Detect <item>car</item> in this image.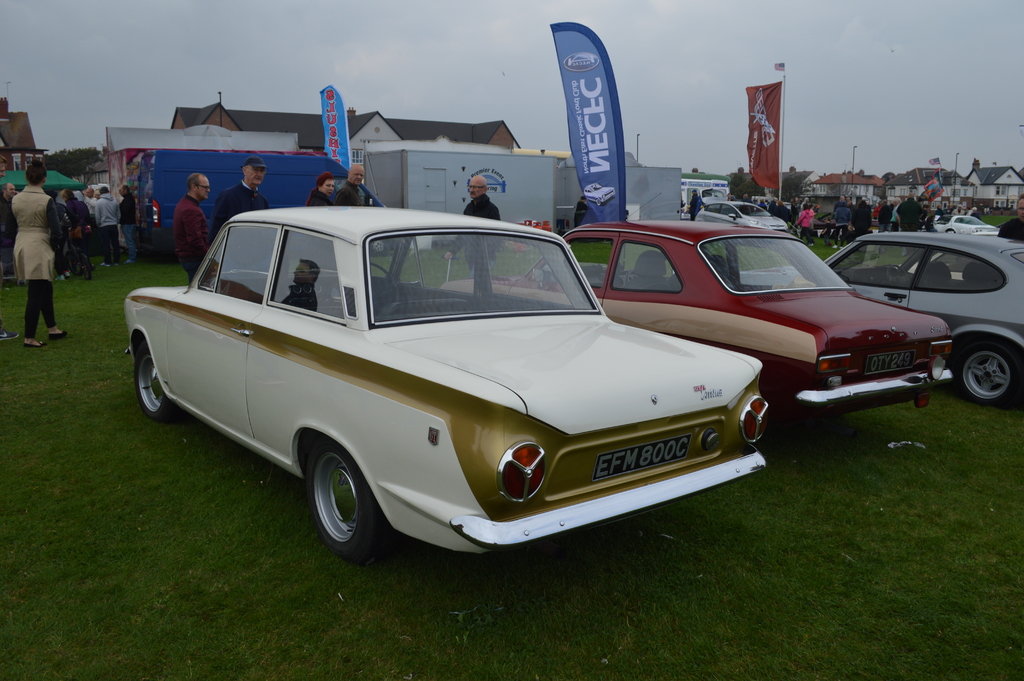
Detection: left=741, top=222, right=1023, bottom=405.
